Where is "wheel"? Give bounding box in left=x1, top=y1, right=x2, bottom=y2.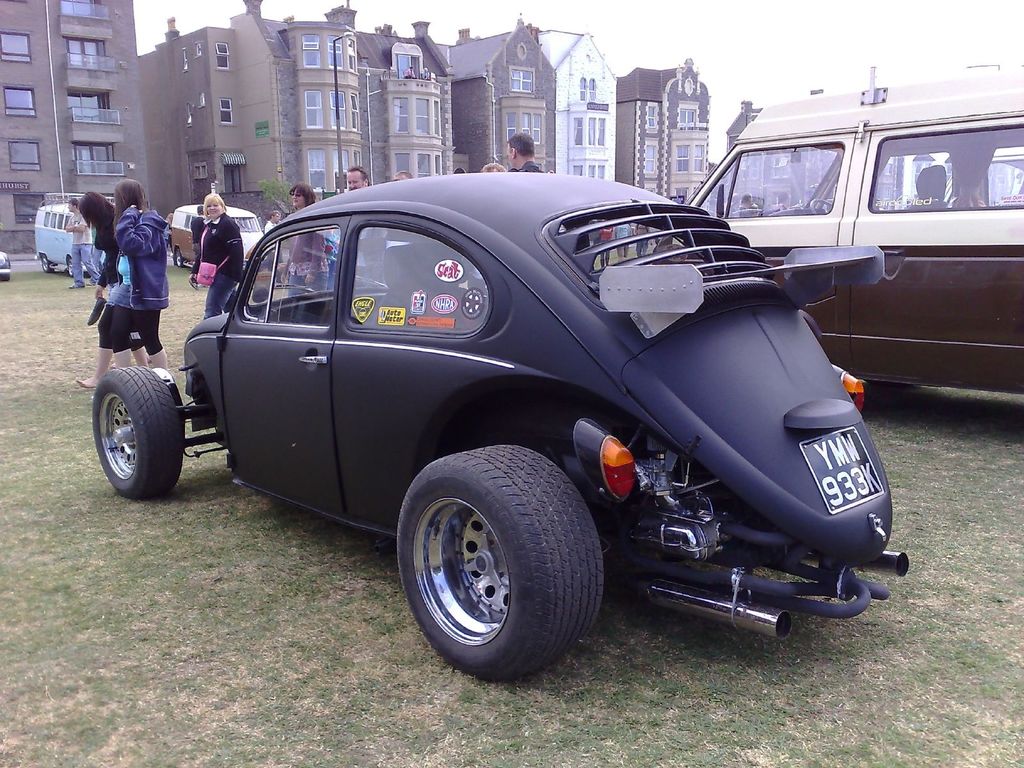
left=70, top=259, right=72, bottom=270.
